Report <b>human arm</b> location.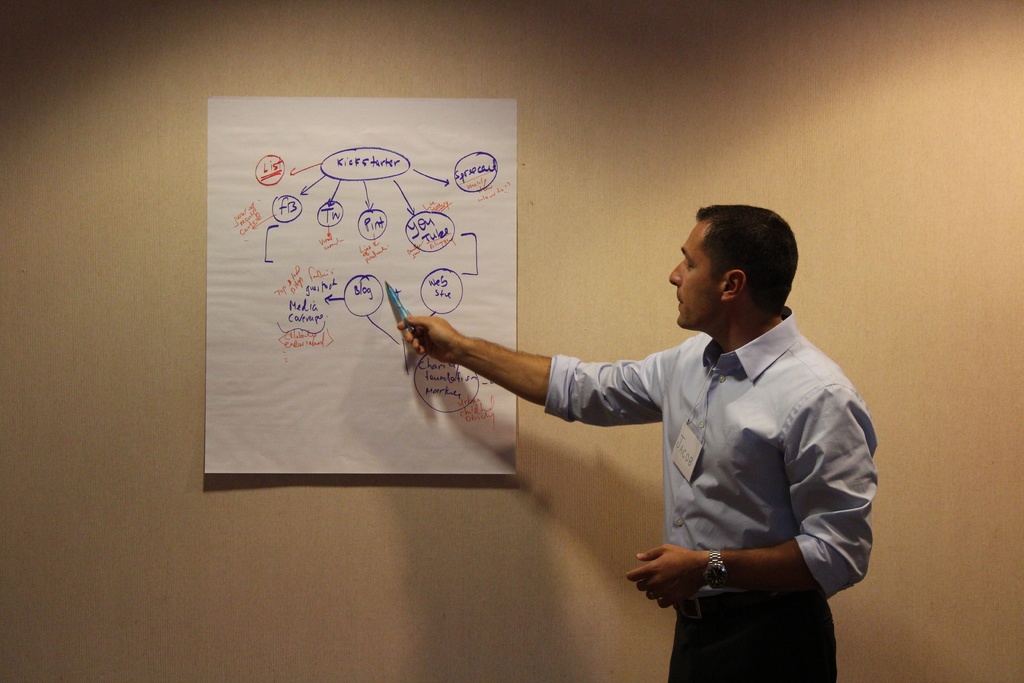
Report: [x1=628, y1=381, x2=877, y2=605].
